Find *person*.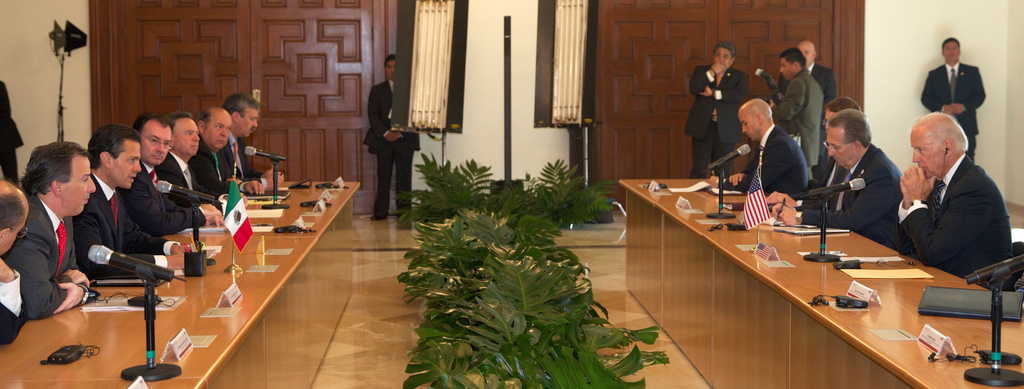
detection(9, 120, 108, 337).
